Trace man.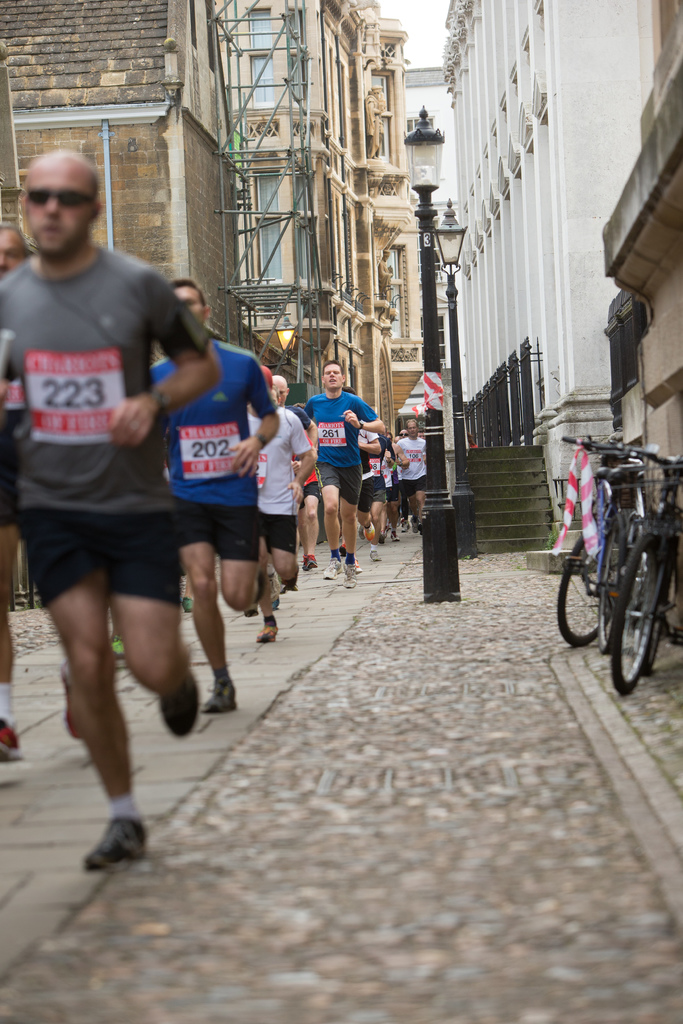
Traced to [8, 122, 229, 804].
